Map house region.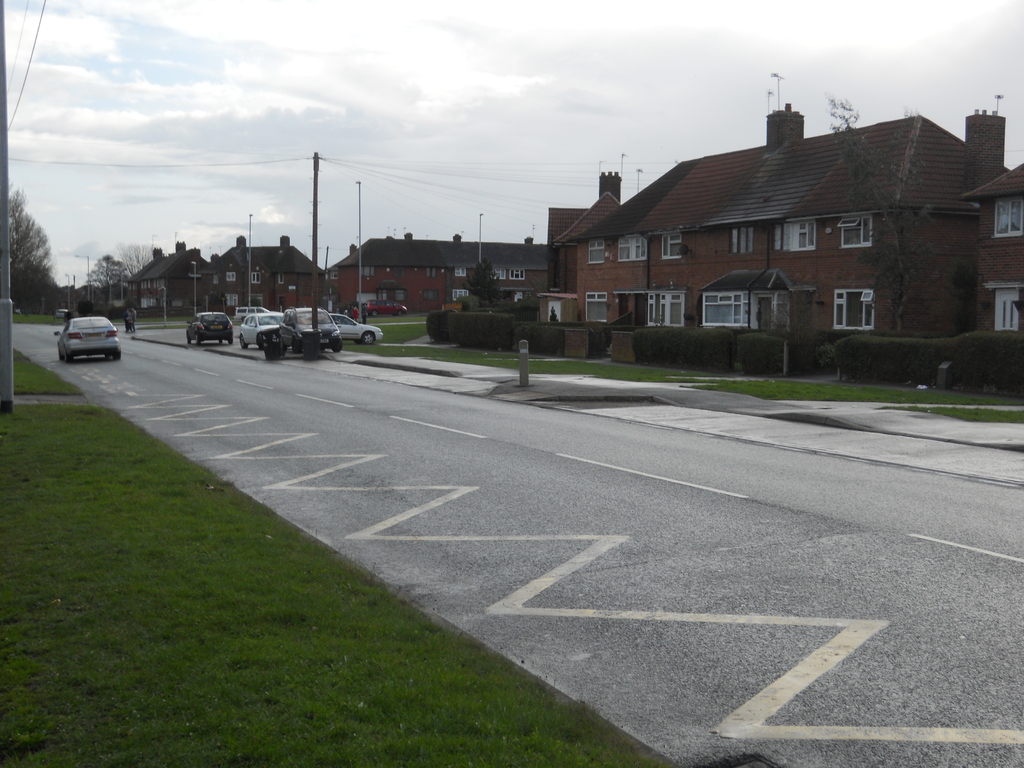
Mapped to bbox(109, 242, 212, 309).
